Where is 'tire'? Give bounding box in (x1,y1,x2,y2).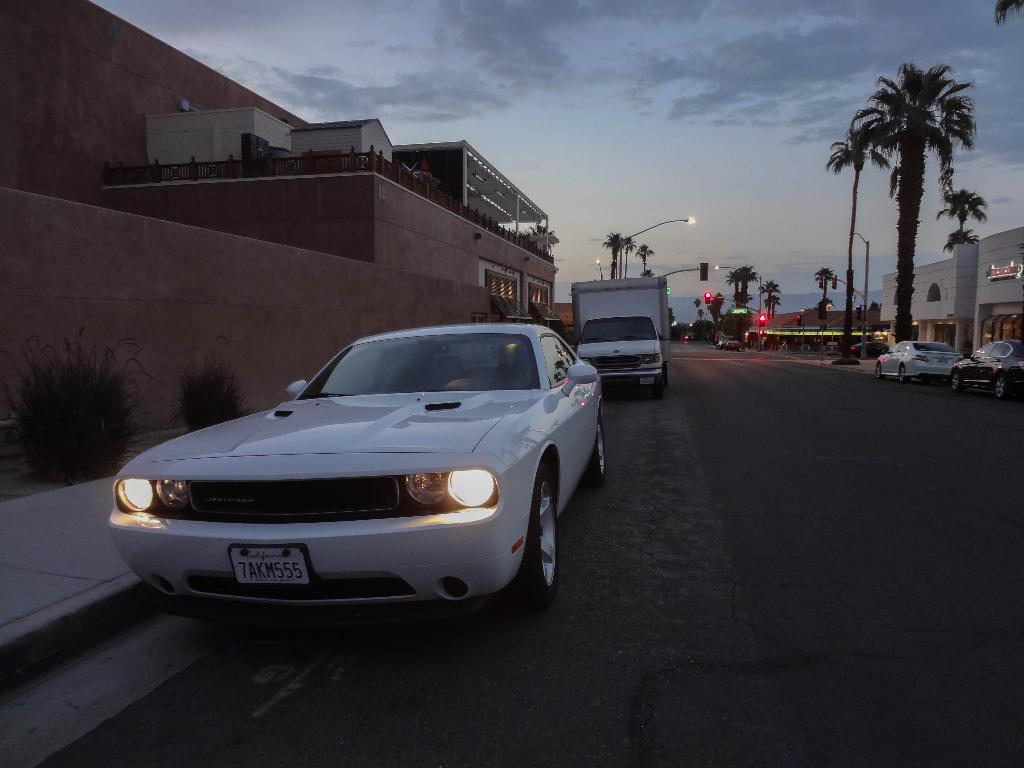
(648,368,662,400).
